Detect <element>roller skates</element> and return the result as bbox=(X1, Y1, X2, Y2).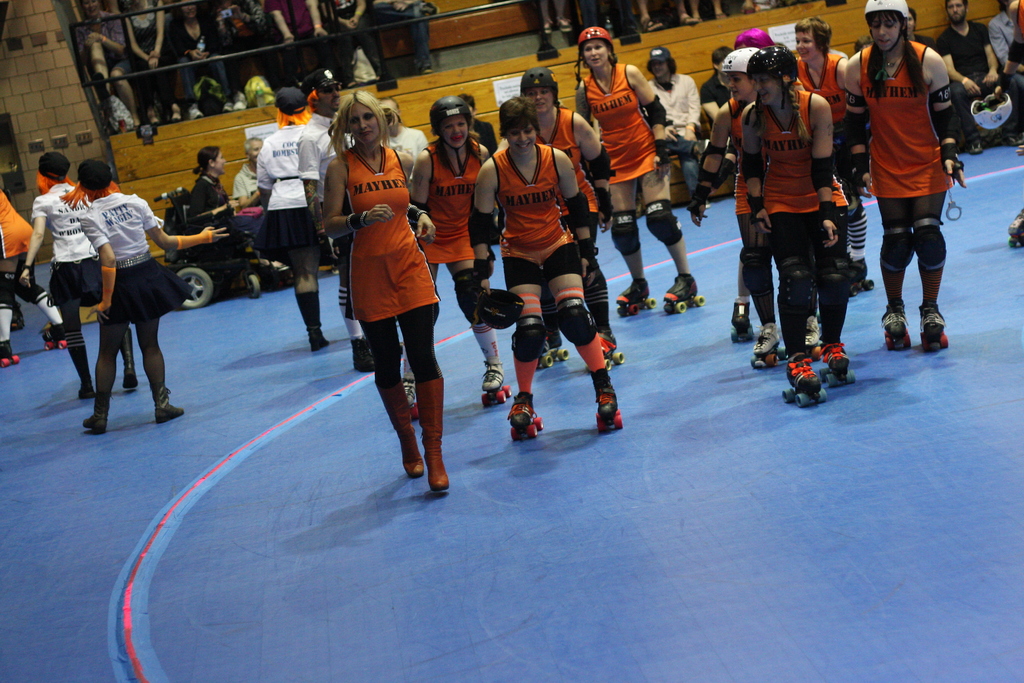
bbox=(916, 302, 951, 353).
